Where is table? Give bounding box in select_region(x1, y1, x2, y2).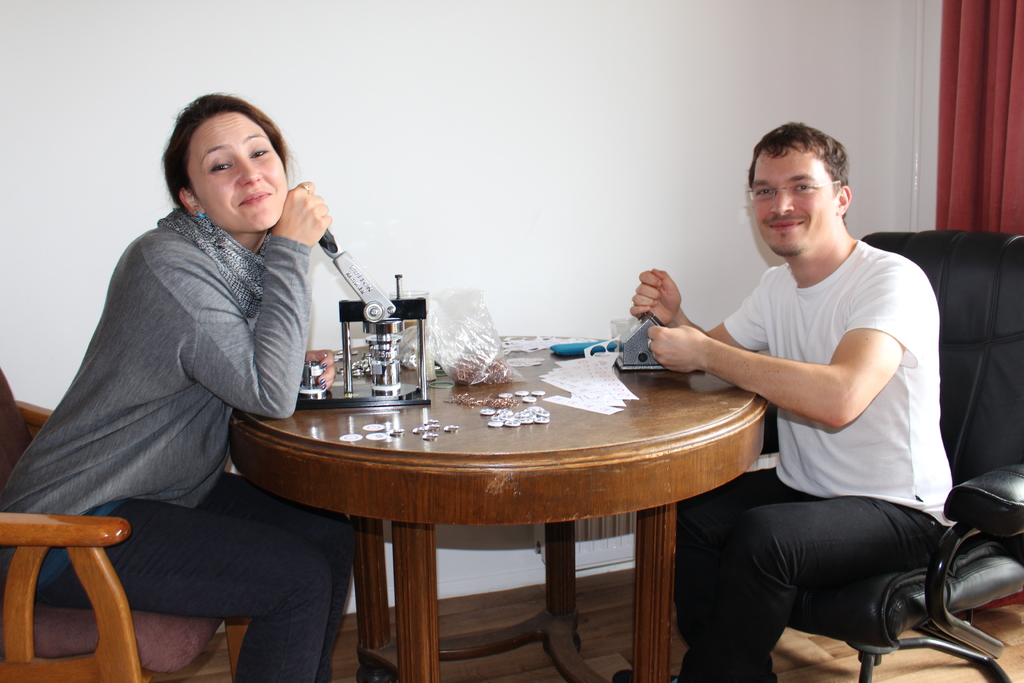
select_region(161, 290, 787, 661).
